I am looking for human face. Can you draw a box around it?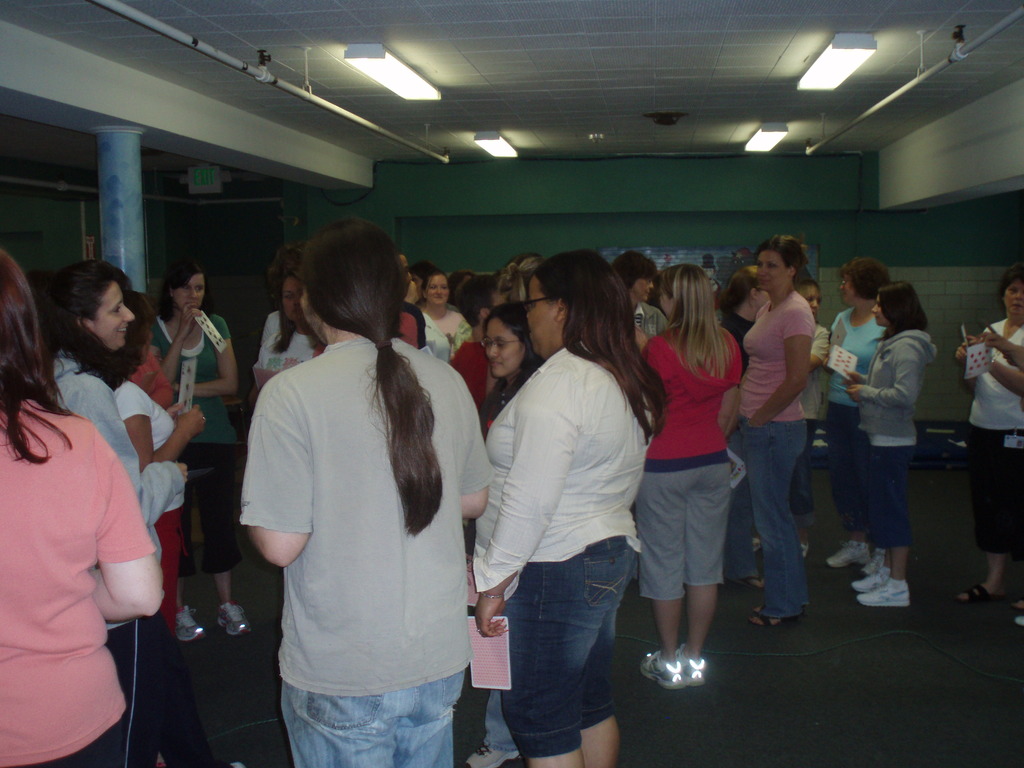
Sure, the bounding box is crop(521, 279, 549, 357).
